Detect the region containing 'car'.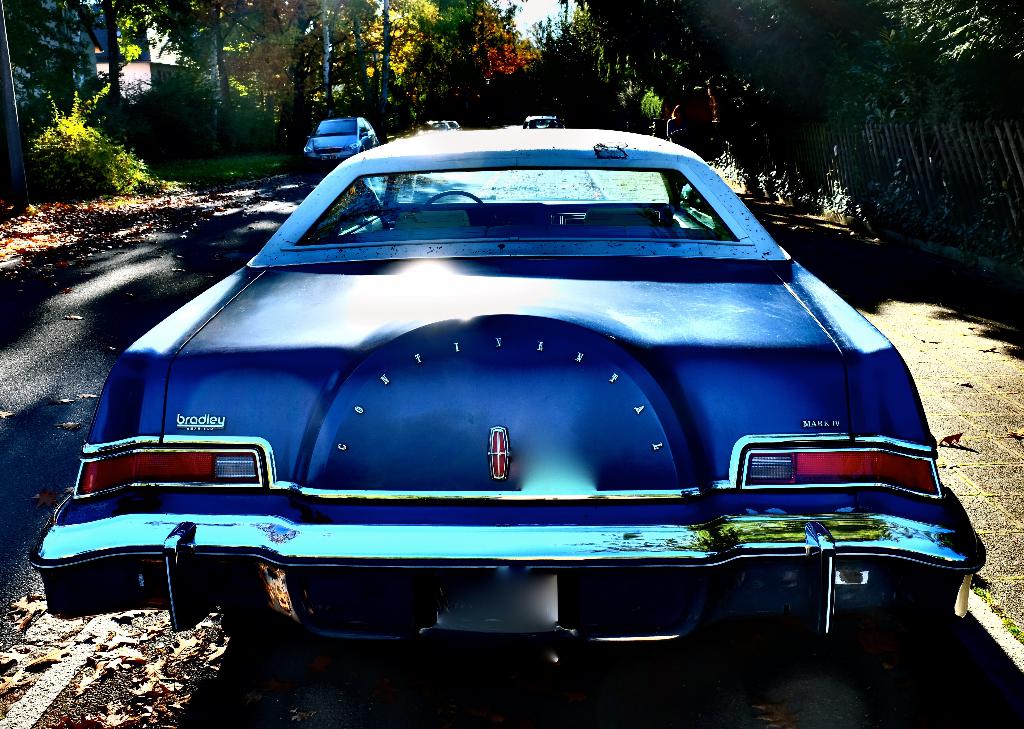
select_region(522, 112, 559, 128).
